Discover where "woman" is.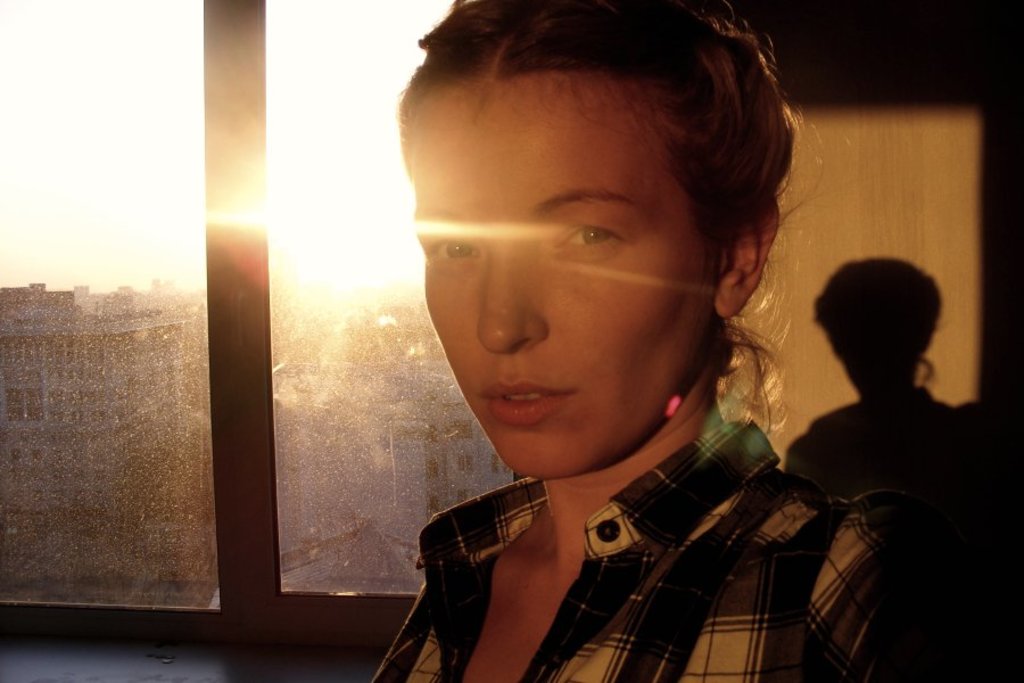
Discovered at x1=312 y1=10 x2=922 y2=668.
